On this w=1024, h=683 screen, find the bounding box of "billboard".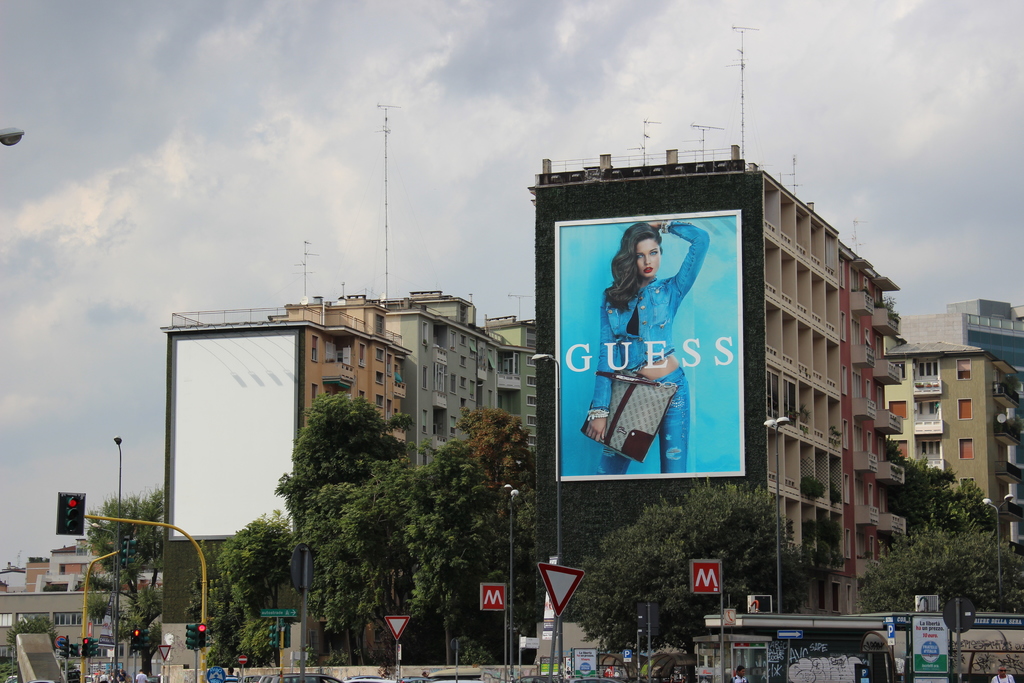
Bounding box: <region>963, 611, 1023, 629</region>.
